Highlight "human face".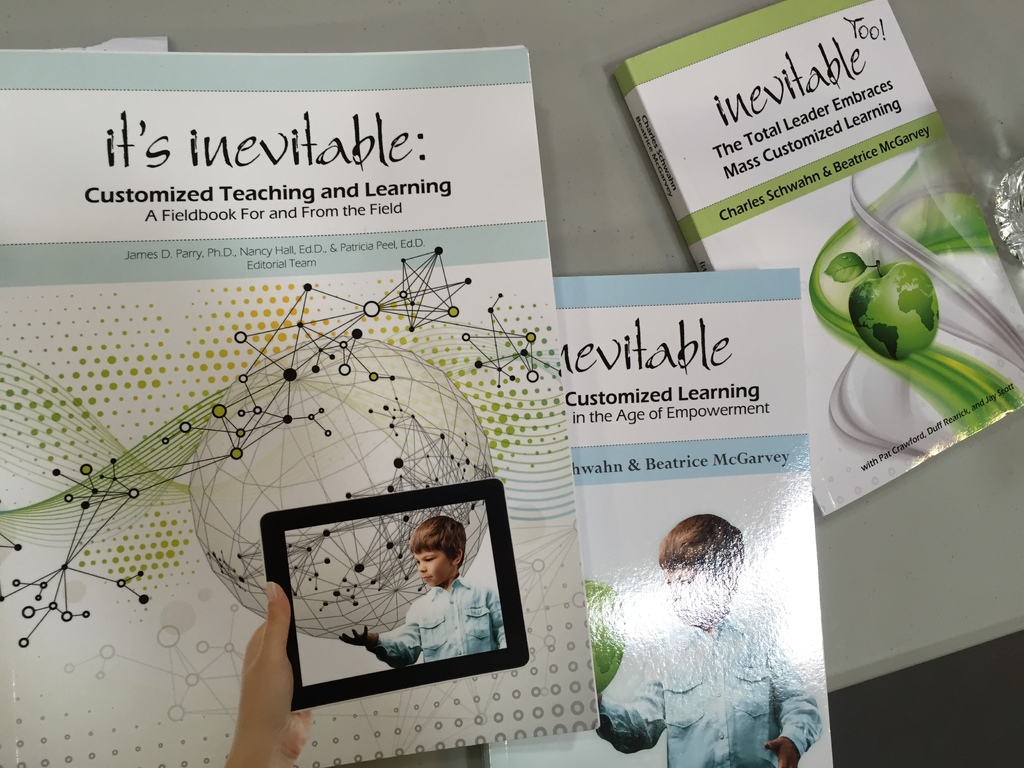
Highlighted region: detection(415, 544, 452, 588).
